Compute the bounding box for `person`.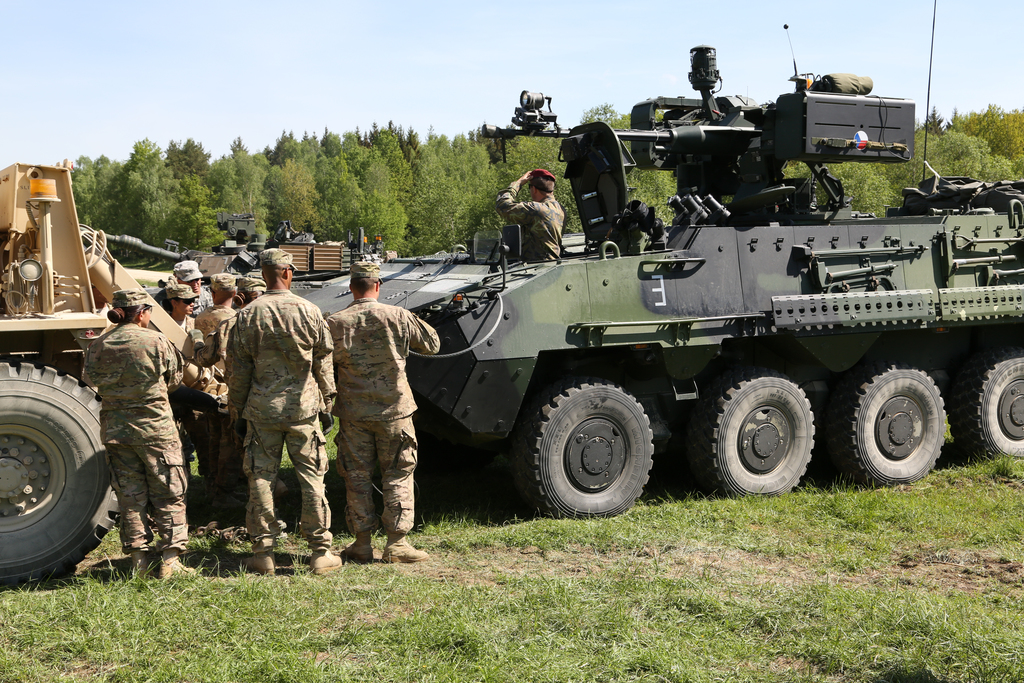
{"left": 195, "top": 269, "right": 237, "bottom": 361}.
